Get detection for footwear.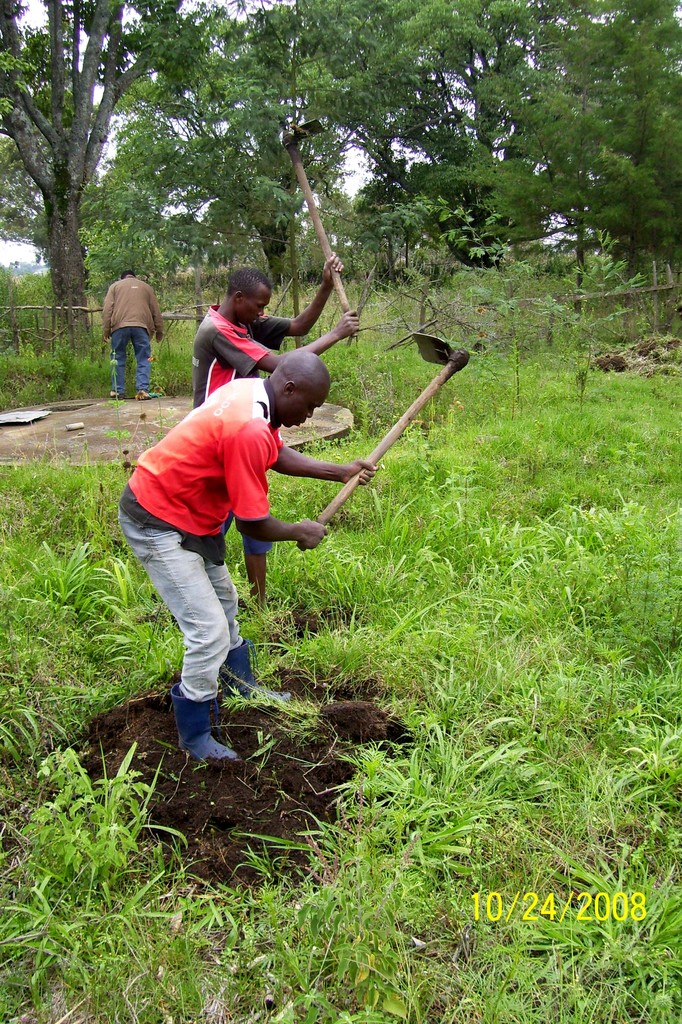
Detection: [163, 692, 228, 768].
